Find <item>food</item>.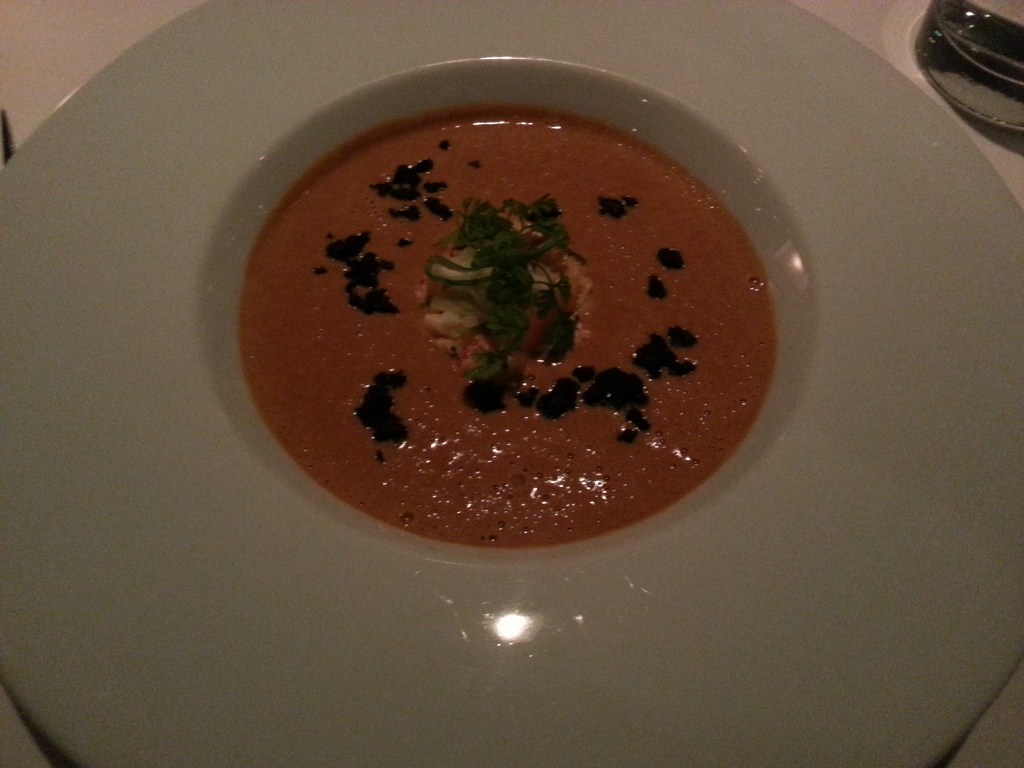
[x1=231, y1=84, x2=781, y2=547].
